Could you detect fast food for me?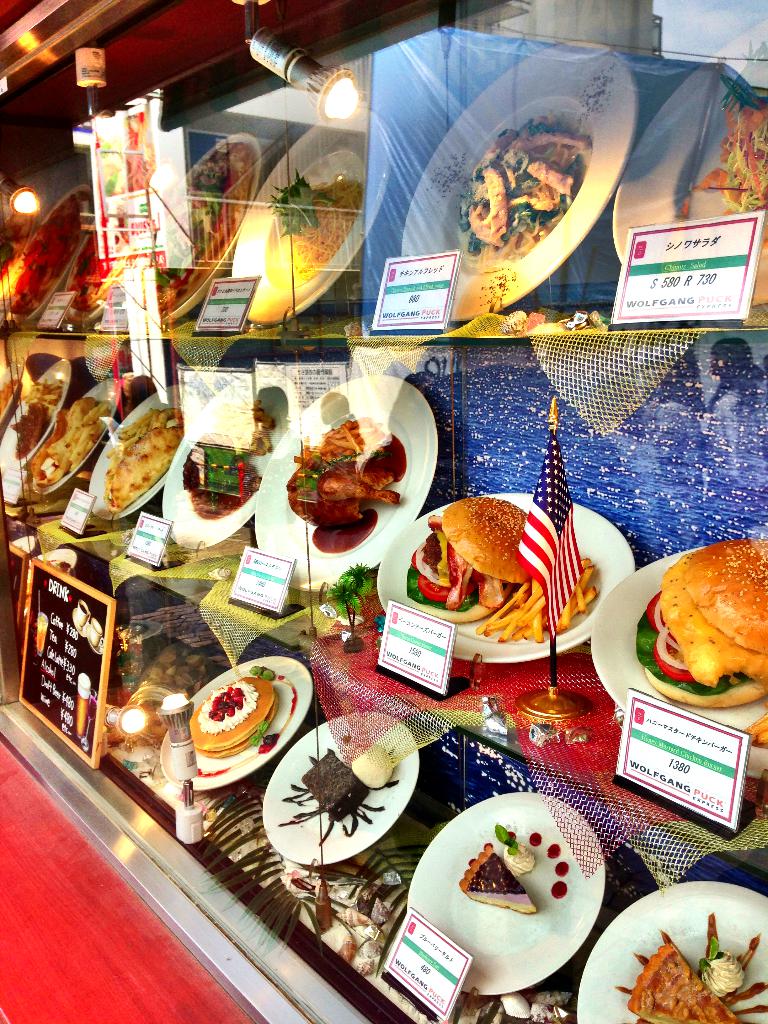
Detection result: left=460, top=844, right=540, bottom=916.
